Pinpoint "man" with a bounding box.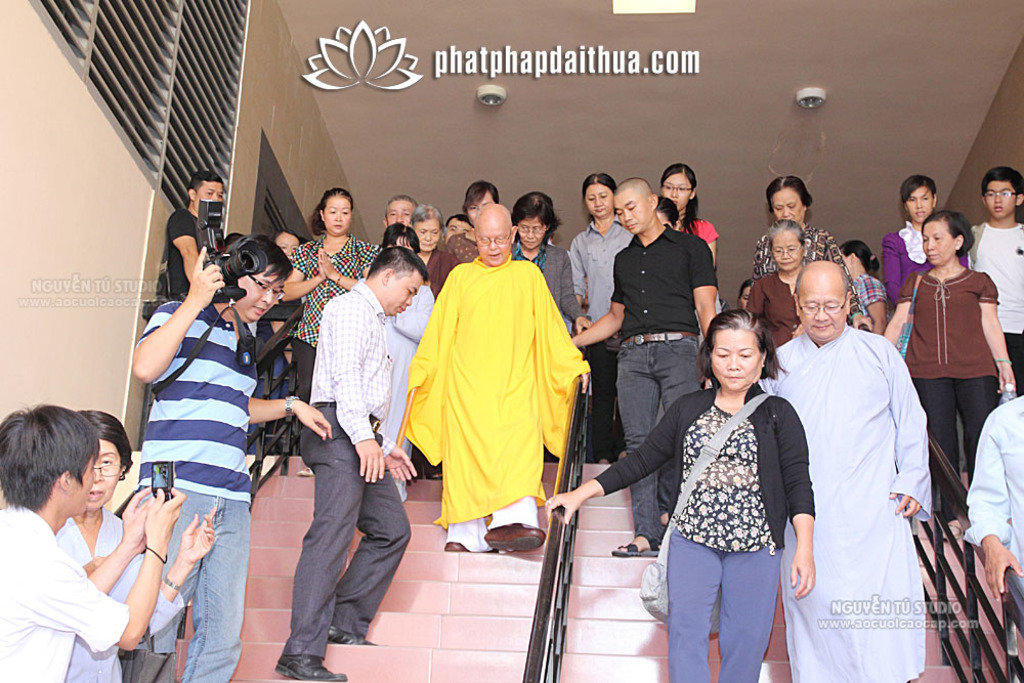
[0,407,184,682].
